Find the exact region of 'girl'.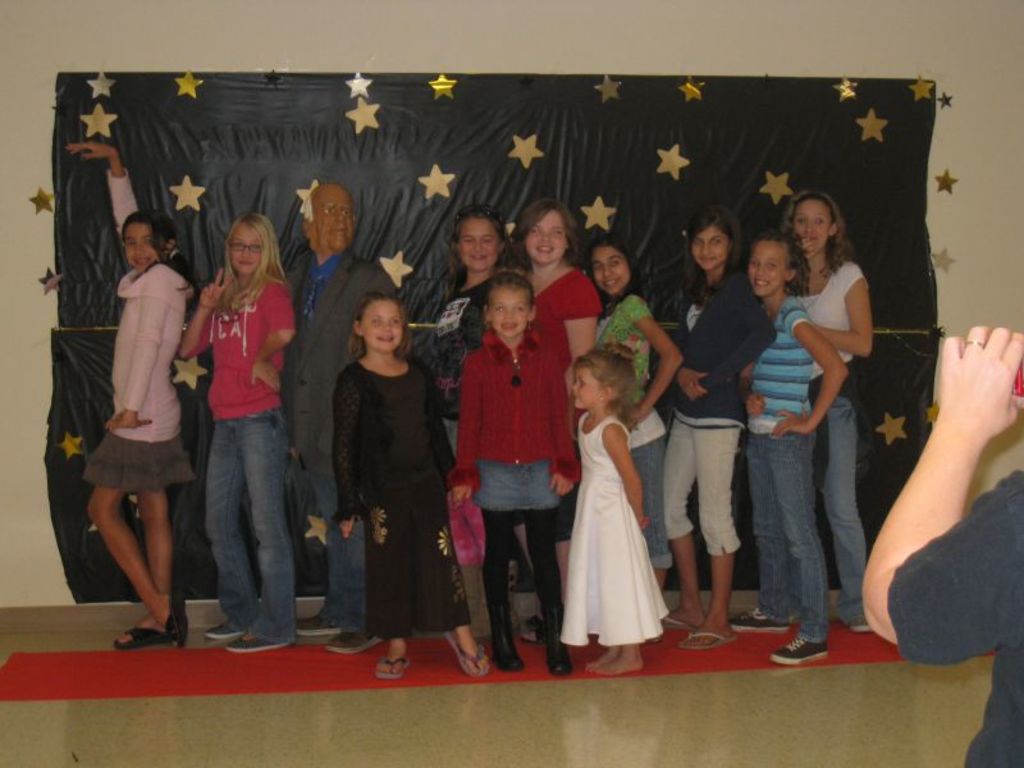
Exact region: <region>180, 211, 300, 650</region>.
